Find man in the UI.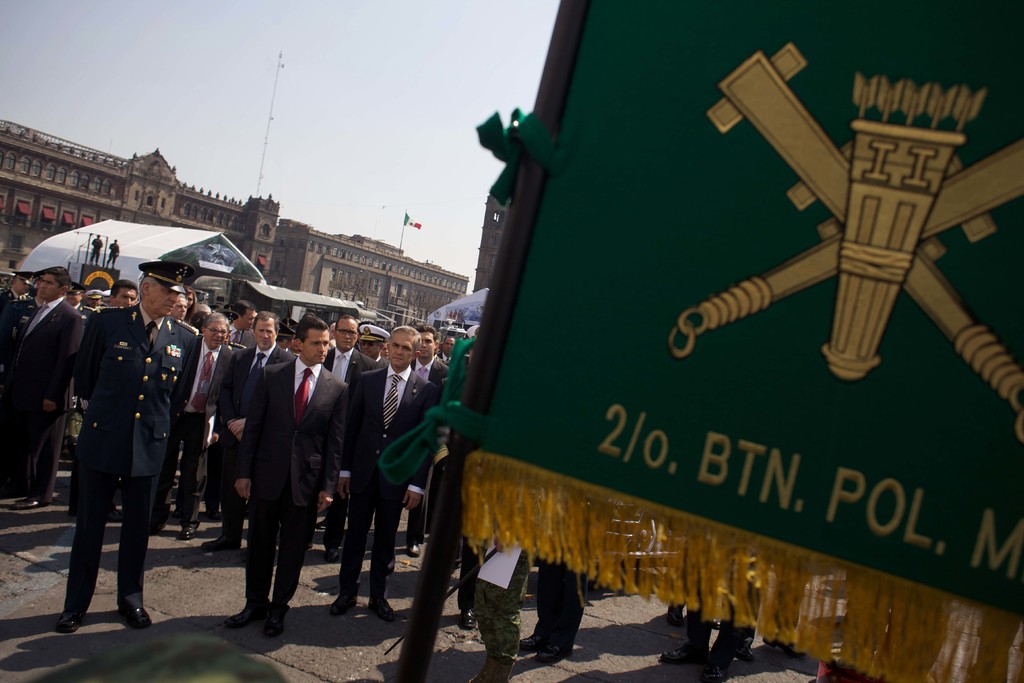
UI element at x1=2 y1=269 x2=47 y2=372.
